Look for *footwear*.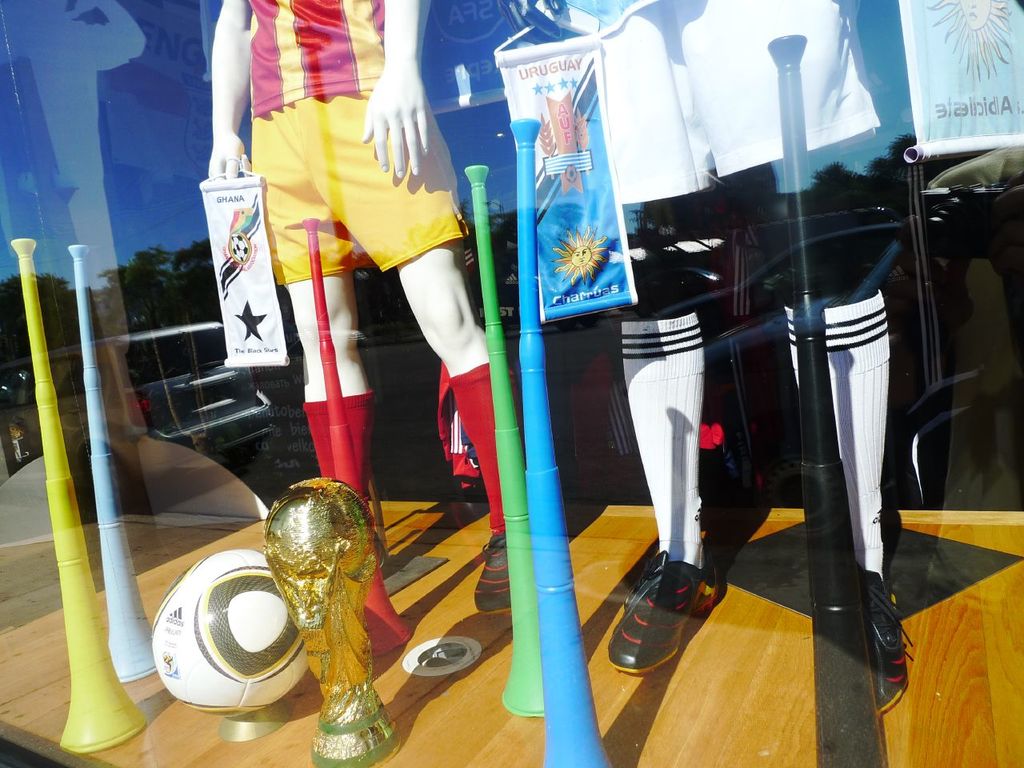
Found: left=374, top=530, right=390, bottom=572.
